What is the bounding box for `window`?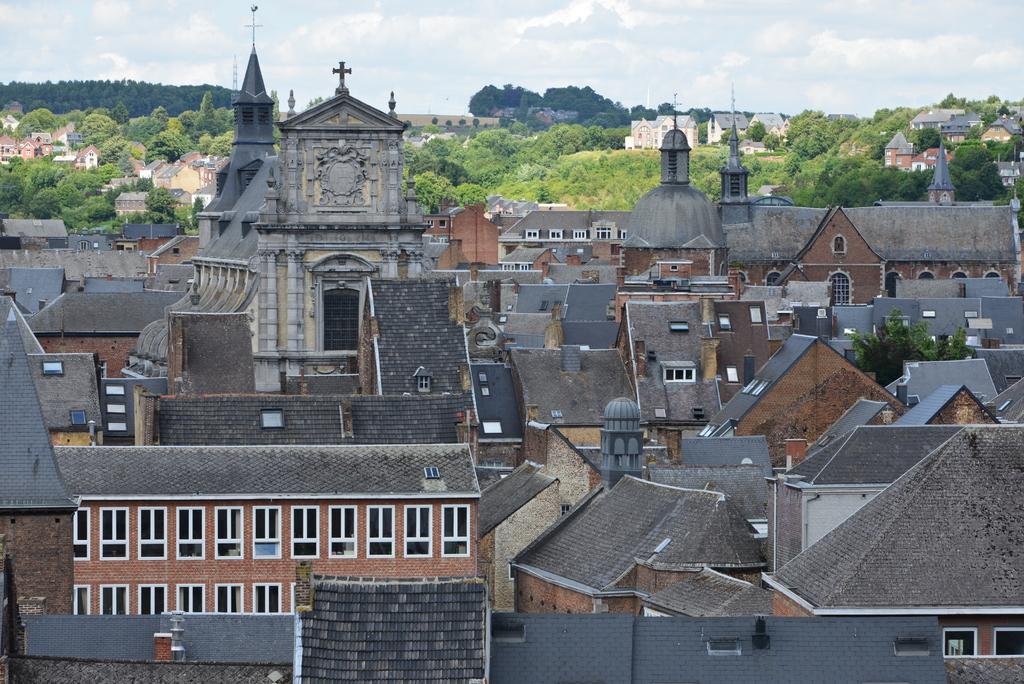
<bbox>551, 230, 560, 240</bbox>.
